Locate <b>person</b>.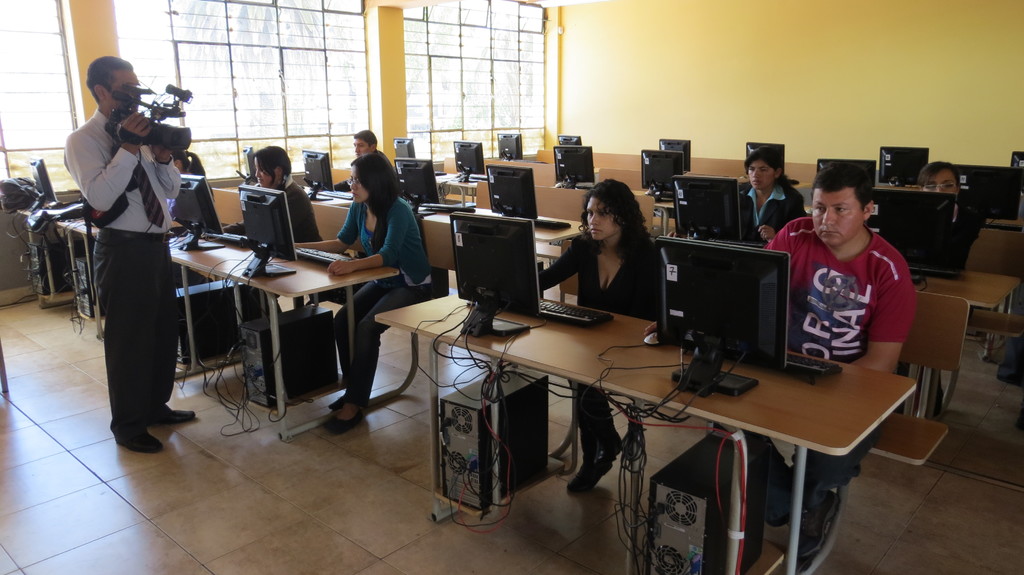
Bounding box: 728 171 919 574.
